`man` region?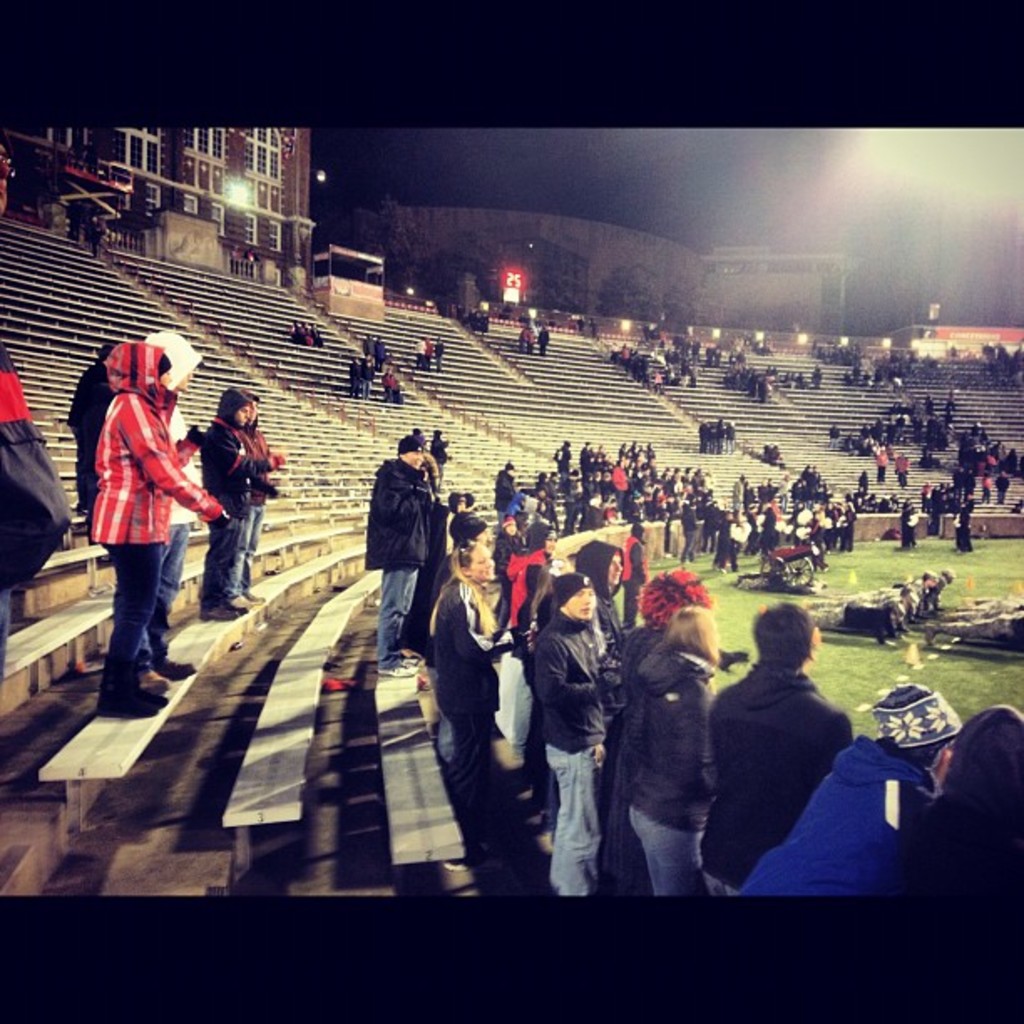
[x1=704, y1=622, x2=895, y2=902]
